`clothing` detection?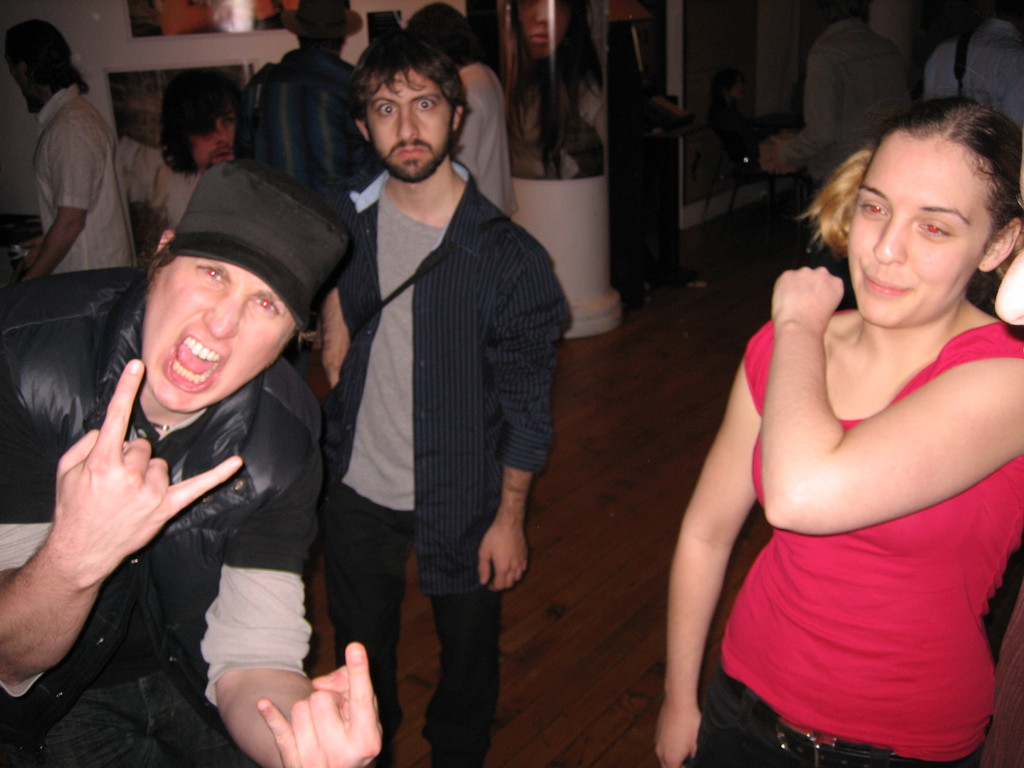
select_region(0, 262, 323, 767)
